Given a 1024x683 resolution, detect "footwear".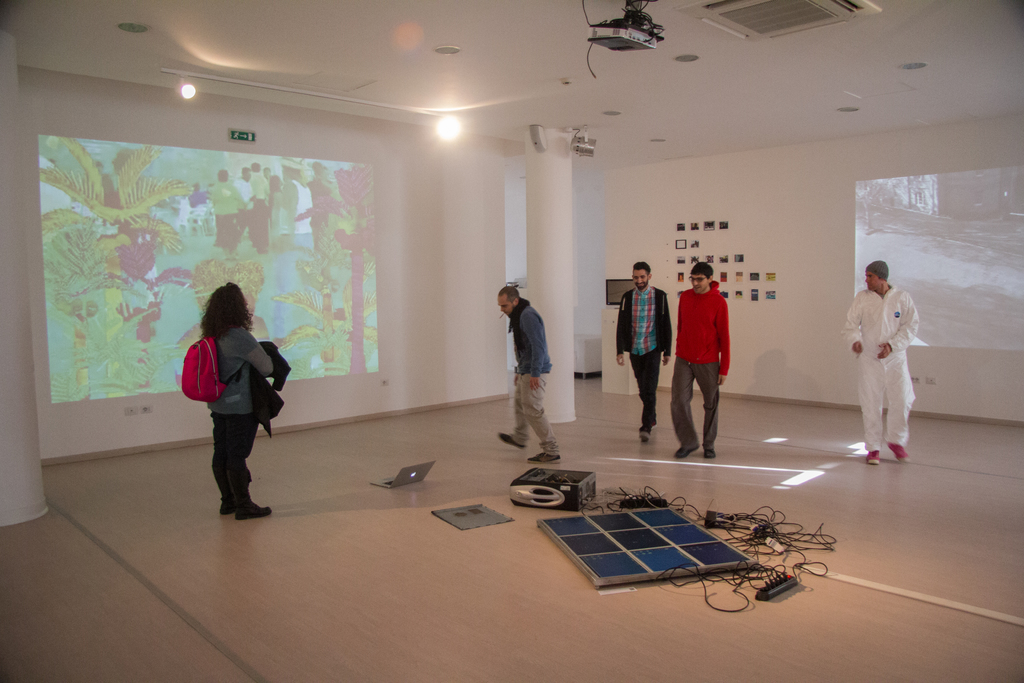
[left=493, top=435, right=524, bottom=448].
